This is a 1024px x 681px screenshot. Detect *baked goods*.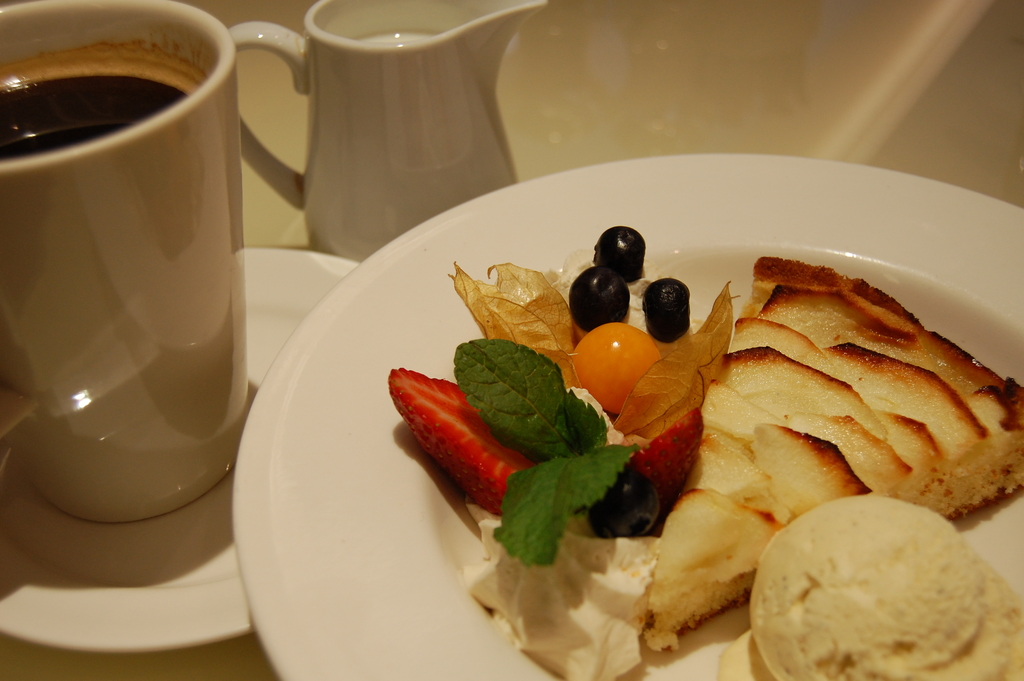
Rect(643, 254, 1023, 652).
